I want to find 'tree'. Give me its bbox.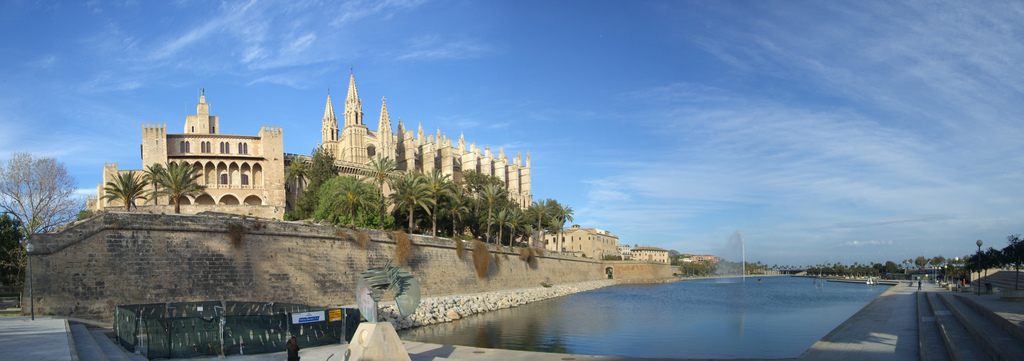
0,150,81,239.
